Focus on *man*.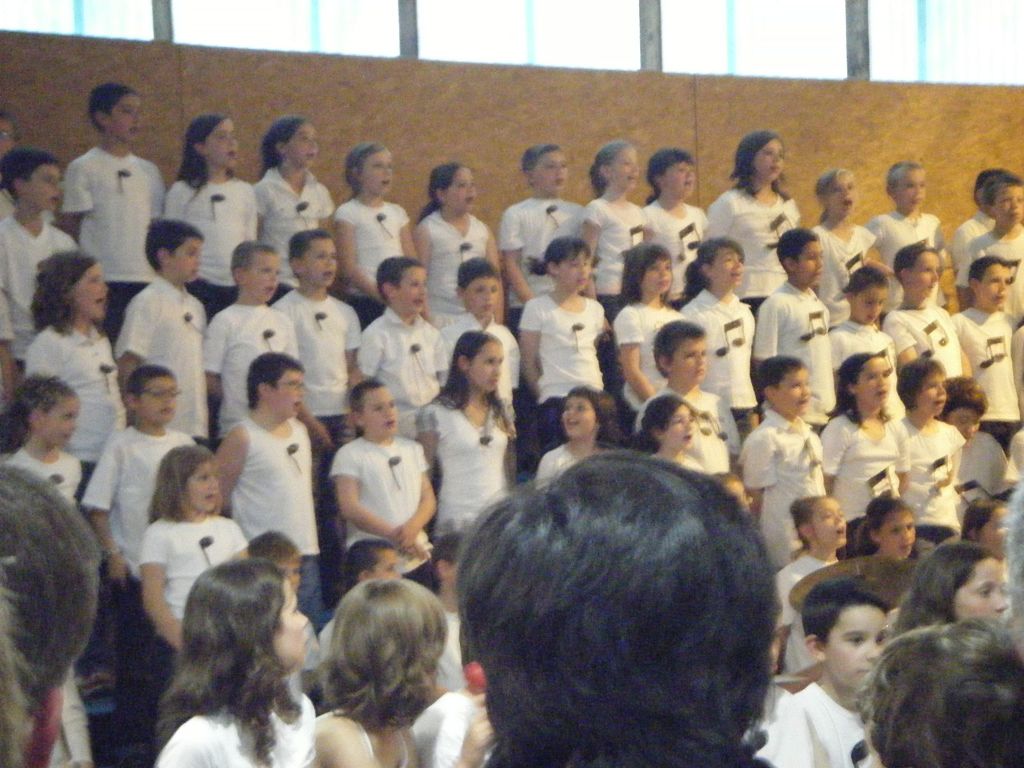
Focused at Rect(455, 459, 778, 767).
